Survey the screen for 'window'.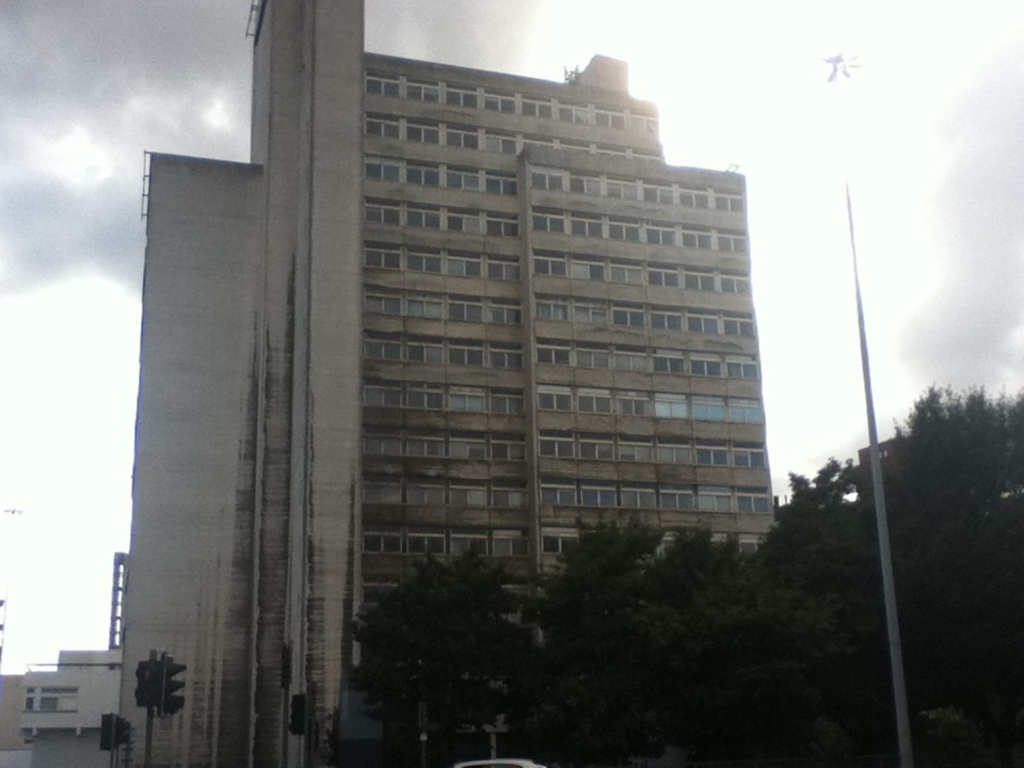
Survey found: 583 492 620 510.
